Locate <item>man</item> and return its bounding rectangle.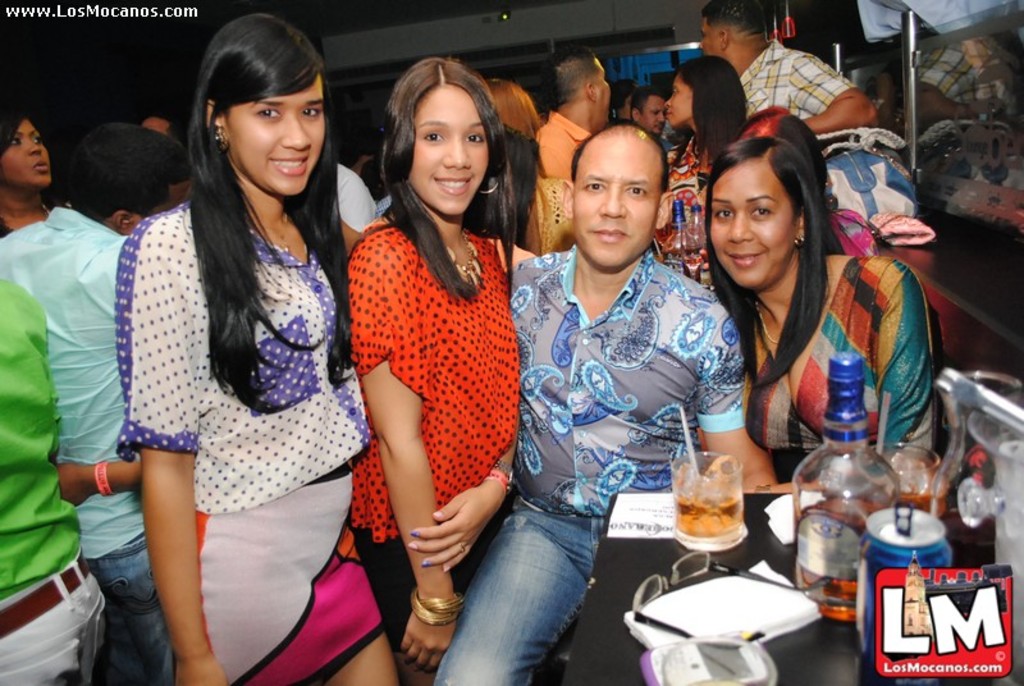
Rect(430, 123, 777, 685).
